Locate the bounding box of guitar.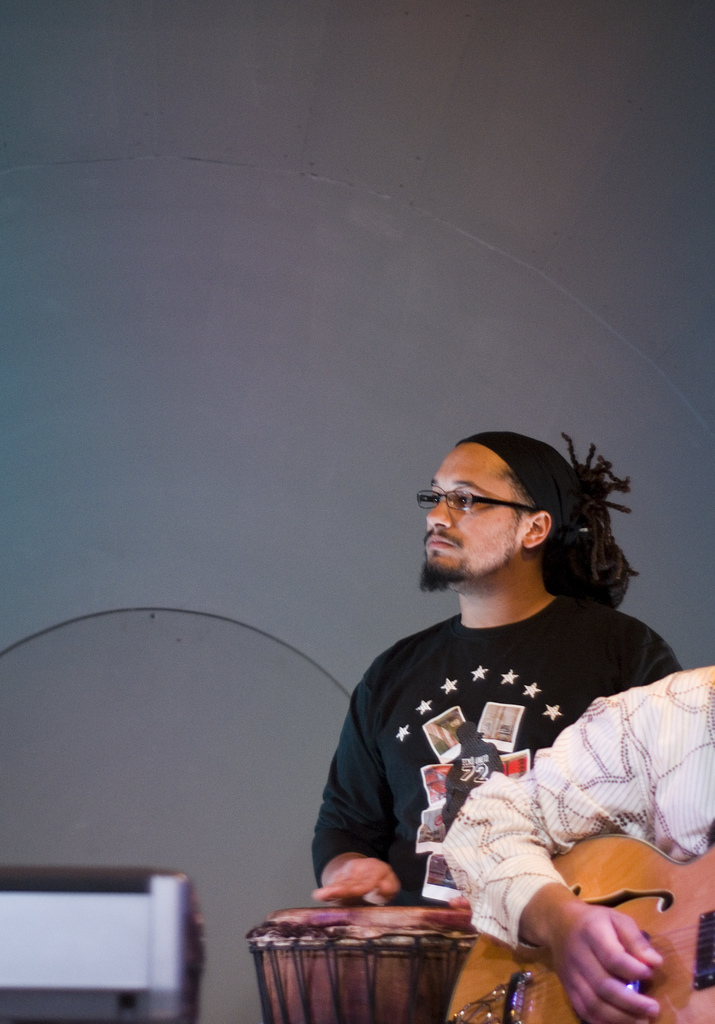
Bounding box: bbox=[444, 826, 711, 1023].
